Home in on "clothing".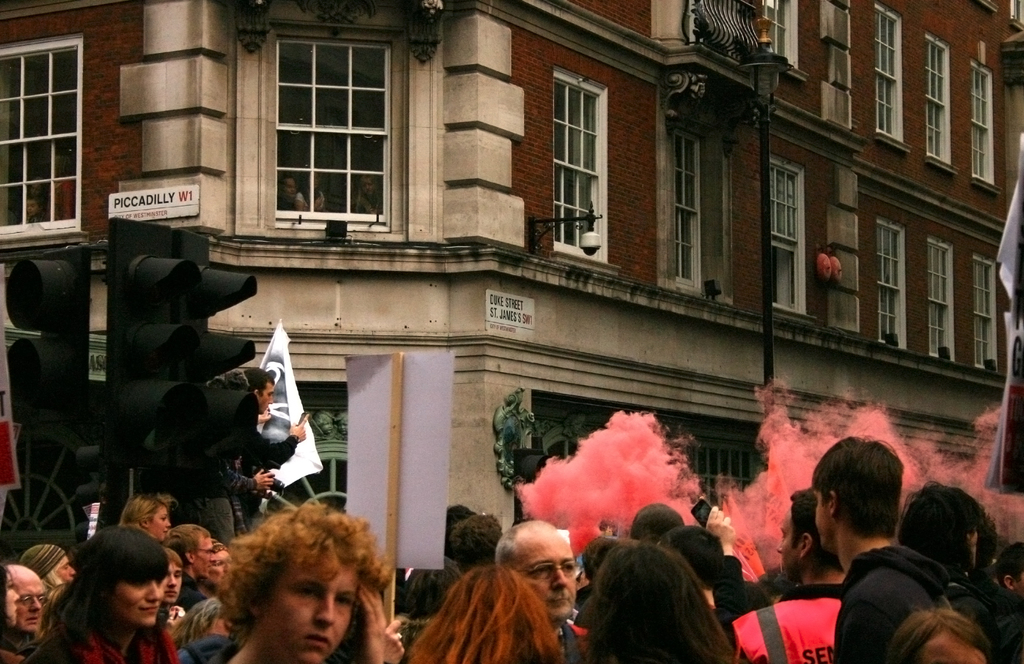
Homed in at (left=26, top=631, right=178, bottom=663).
